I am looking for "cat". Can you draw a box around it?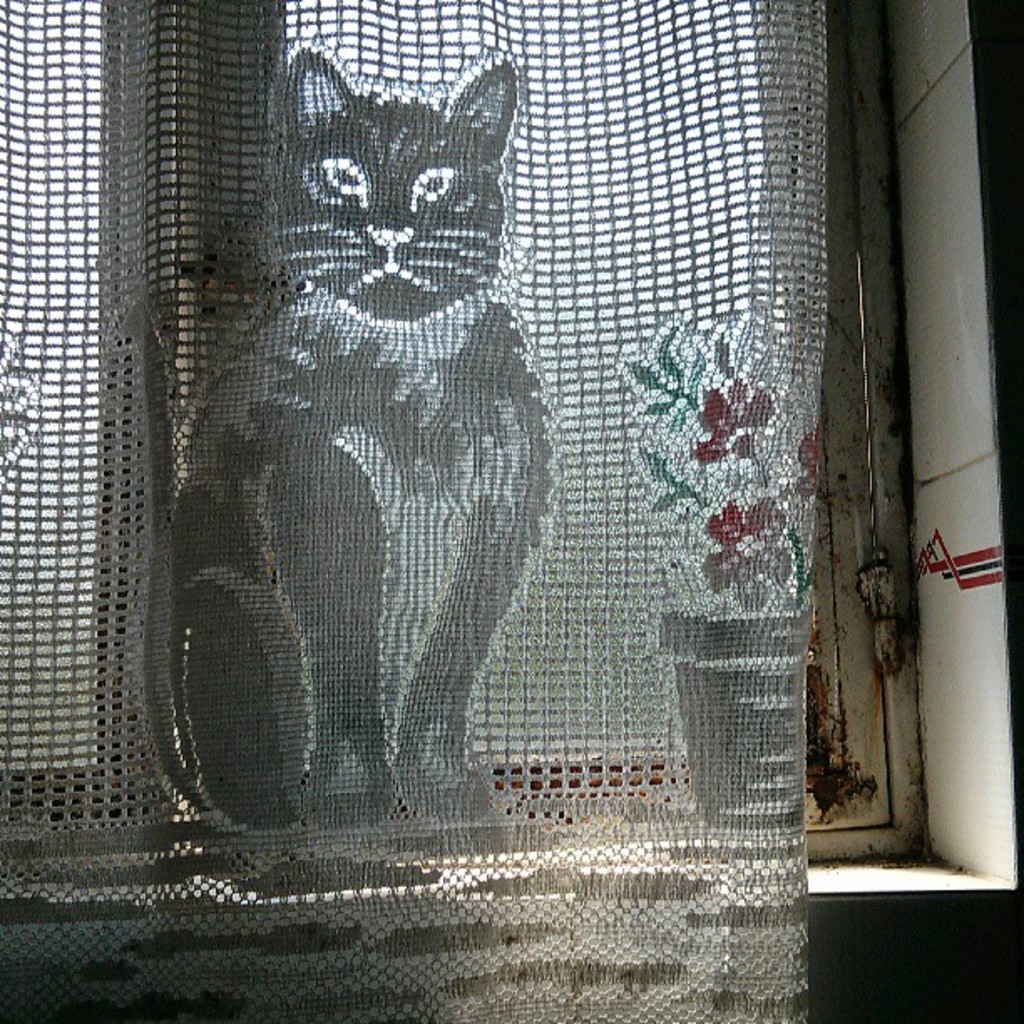
Sure, the bounding box is crop(146, 52, 572, 835).
